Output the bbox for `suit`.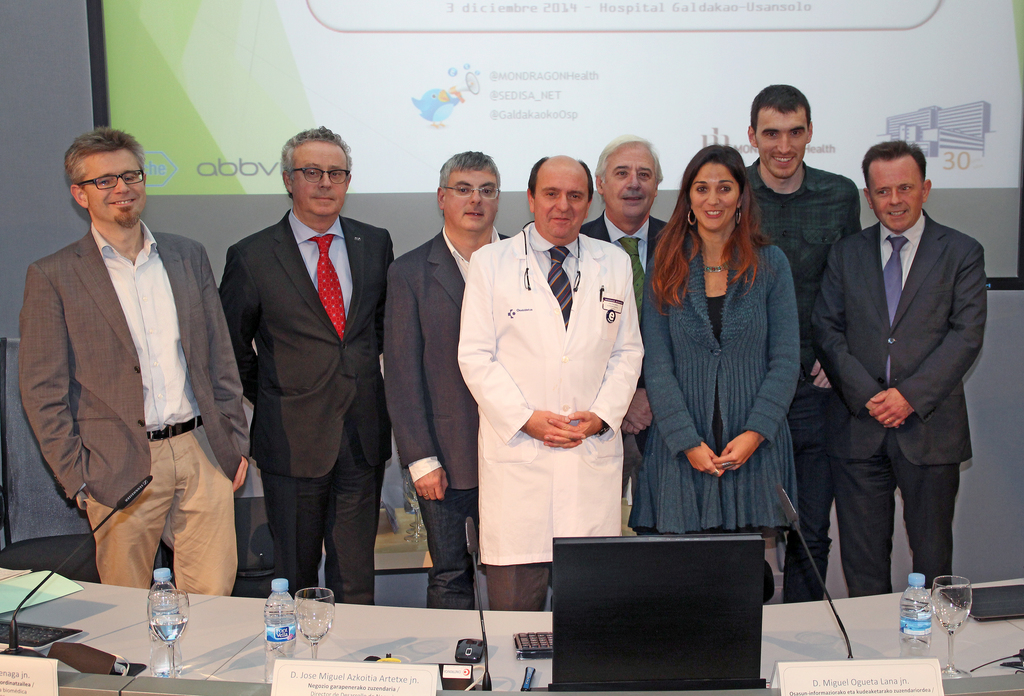
BBox(581, 209, 670, 499).
